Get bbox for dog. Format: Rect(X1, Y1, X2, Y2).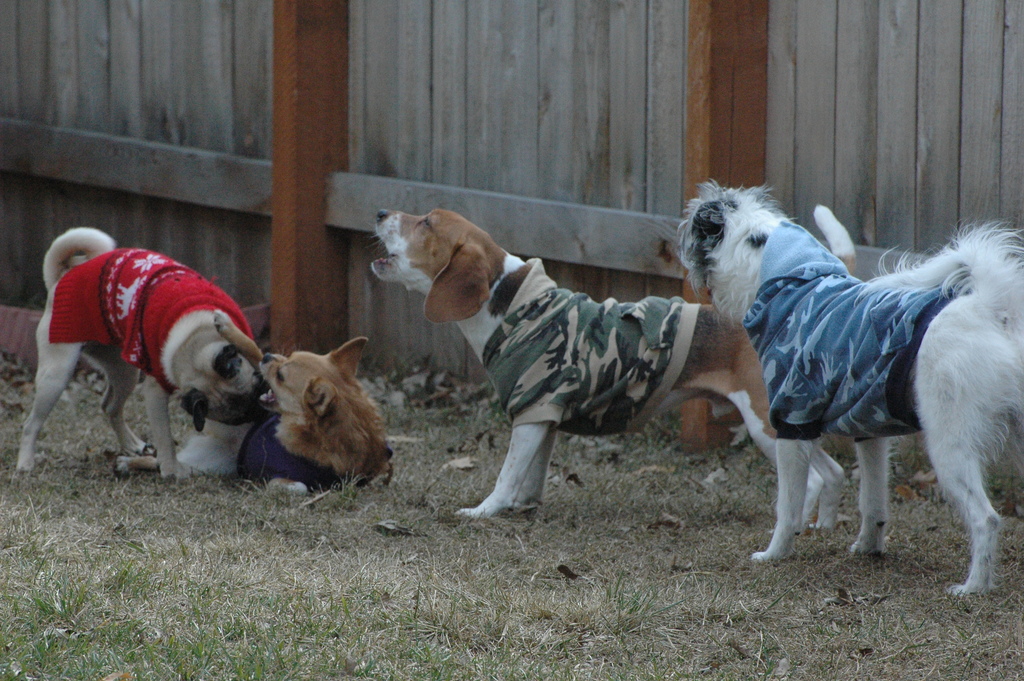
Rect(15, 225, 266, 481).
